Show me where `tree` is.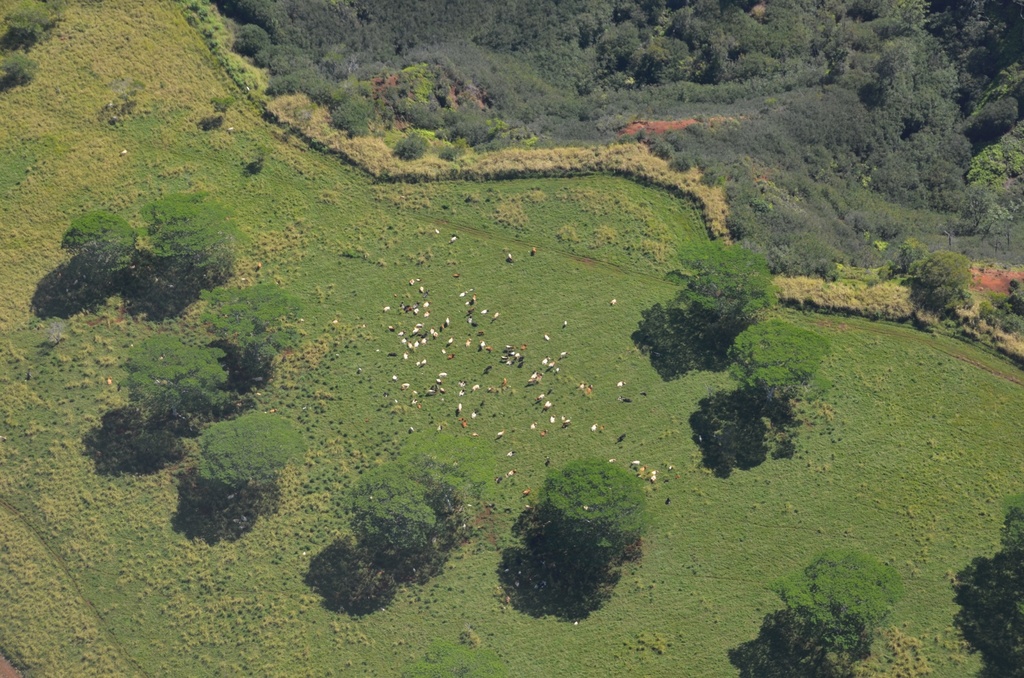
`tree` is at region(113, 317, 232, 436).
